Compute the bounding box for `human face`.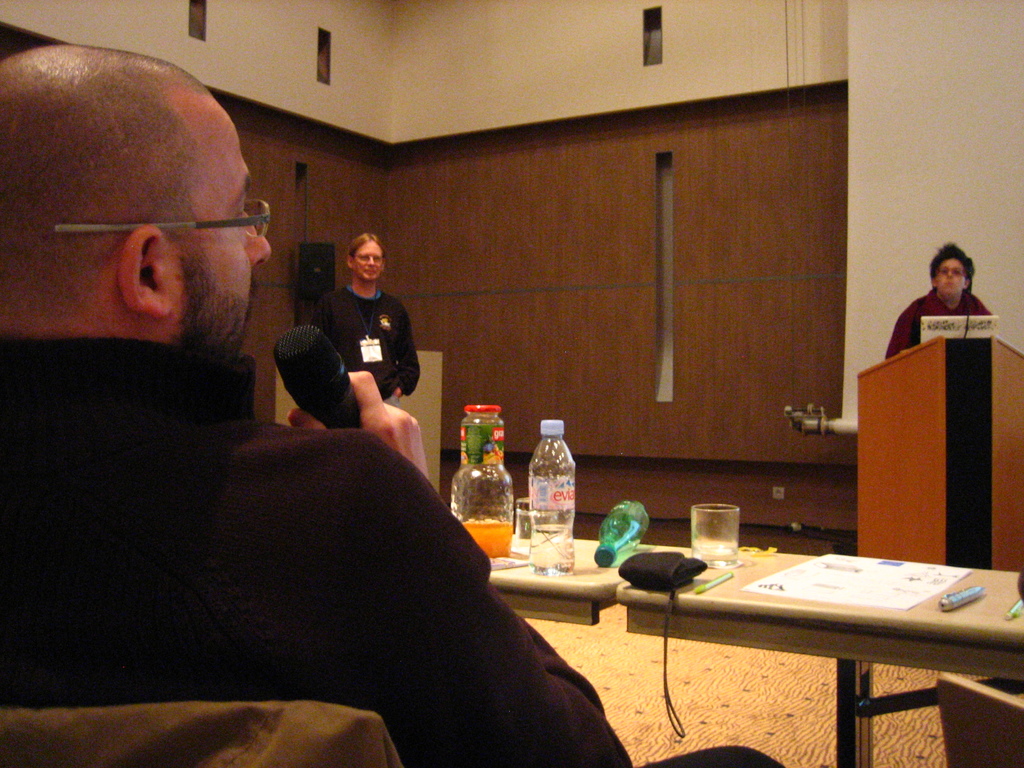
{"x1": 934, "y1": 261, "x2": 962, "y2": 297}.
